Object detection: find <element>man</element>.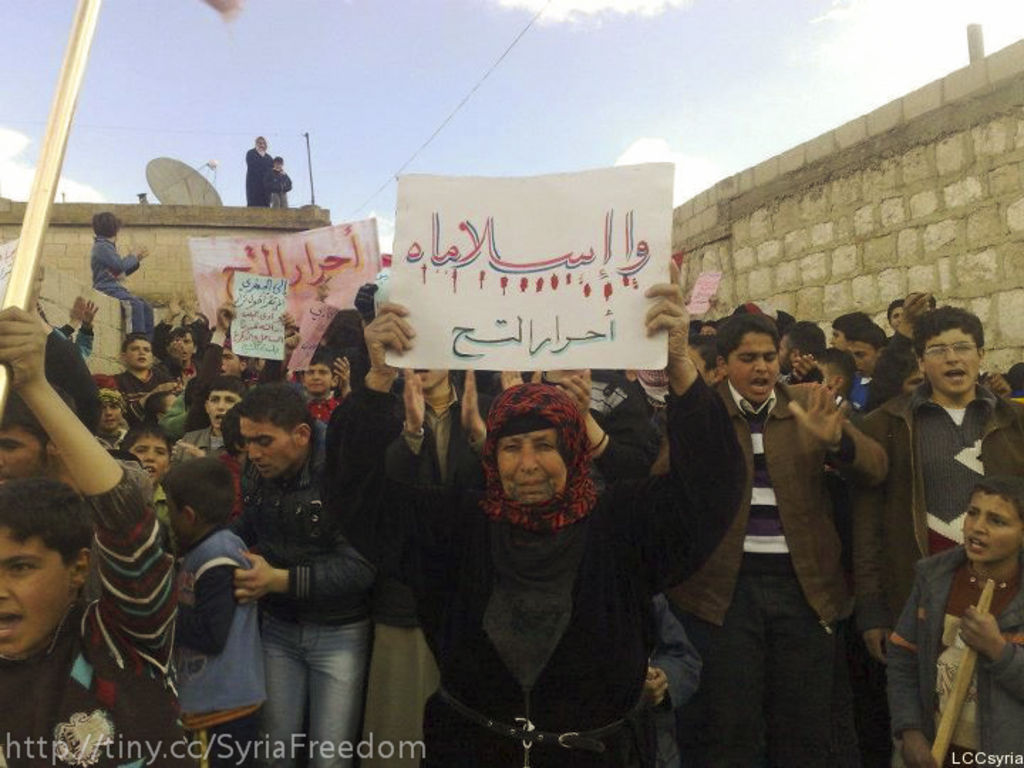
242,127,269,205.
